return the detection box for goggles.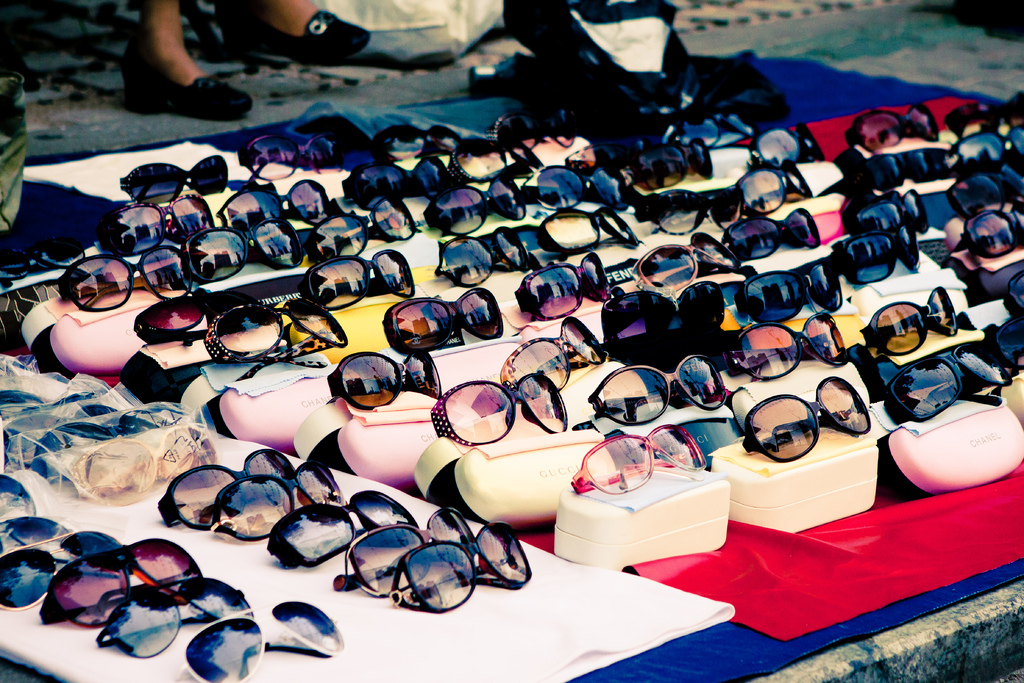
locate(837, 220, 924, 288).
